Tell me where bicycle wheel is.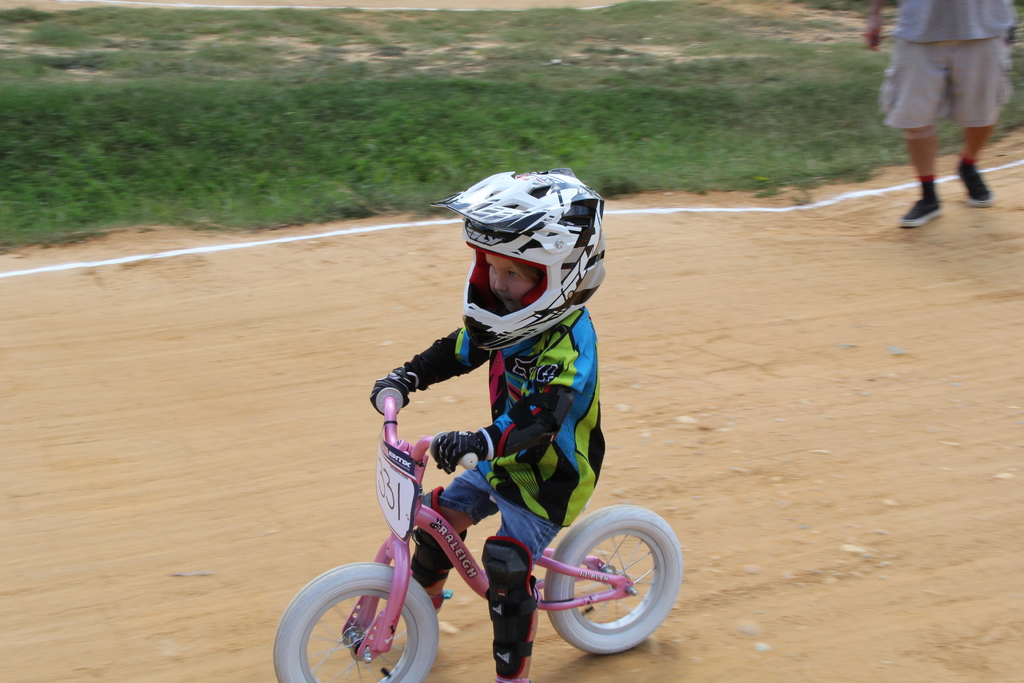
bicycle wheel is at bbox=[532, 511, 678, 662].
